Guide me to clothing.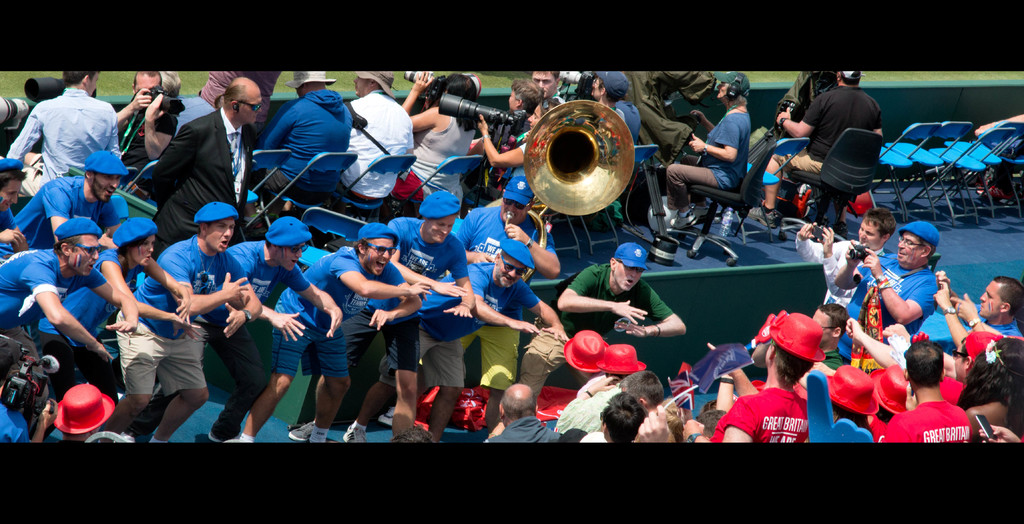
Guidance: (839, 252, 937, 360).
